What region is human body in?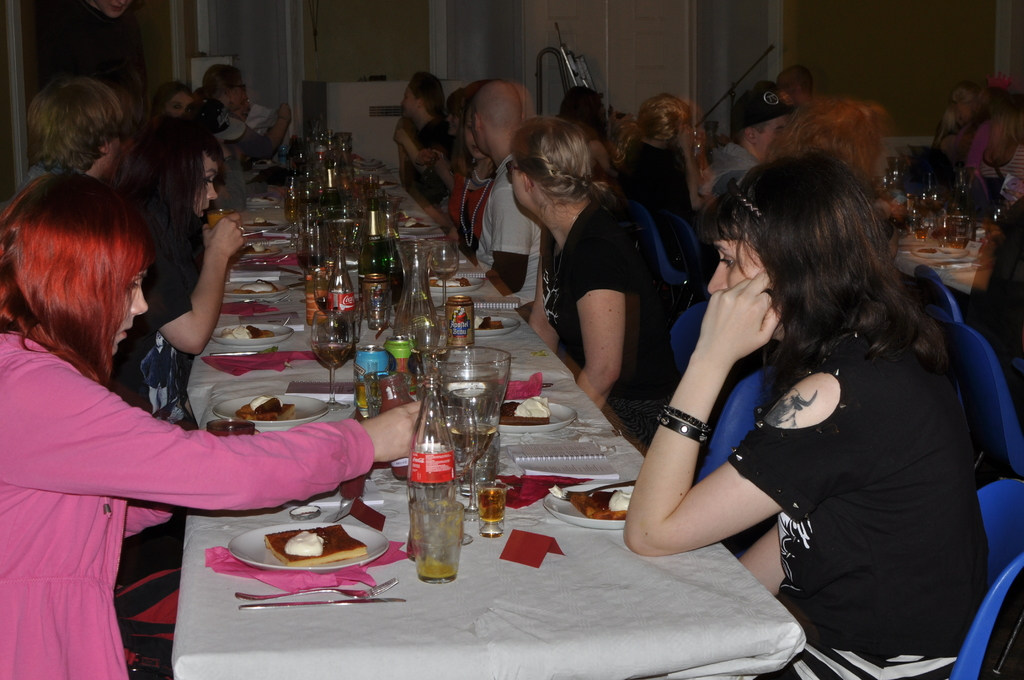
<box>0,179,422,679</box>.
